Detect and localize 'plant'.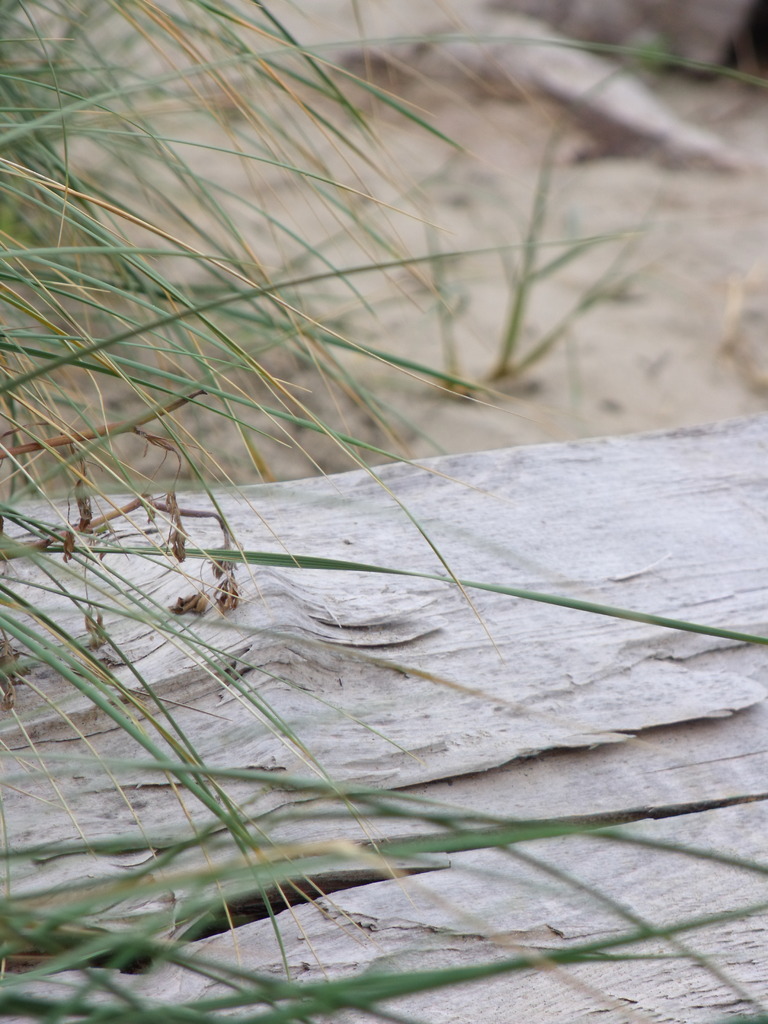
Localized at locate(0, 1, 767, 1022).
